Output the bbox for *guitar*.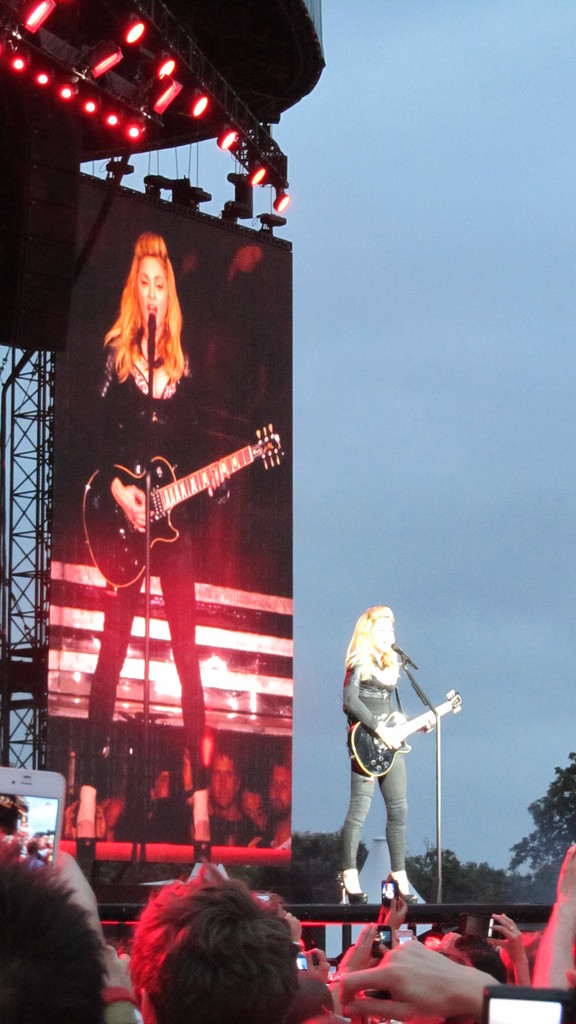
[x1=65, y1=419, x2=266, y2=584].
